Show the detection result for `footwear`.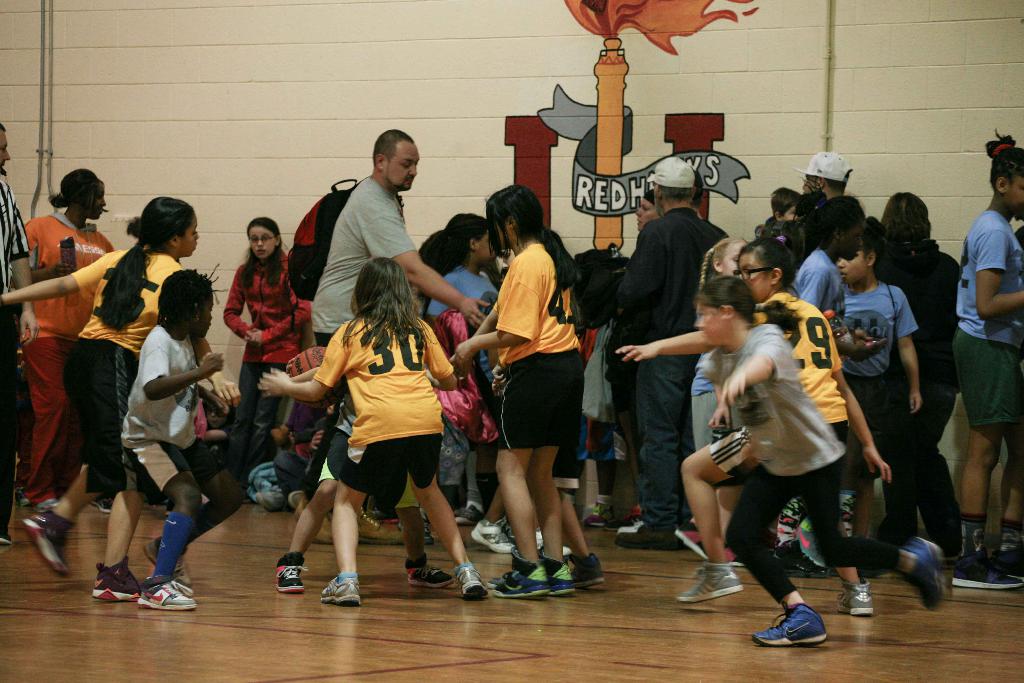
452 561 490 597.
